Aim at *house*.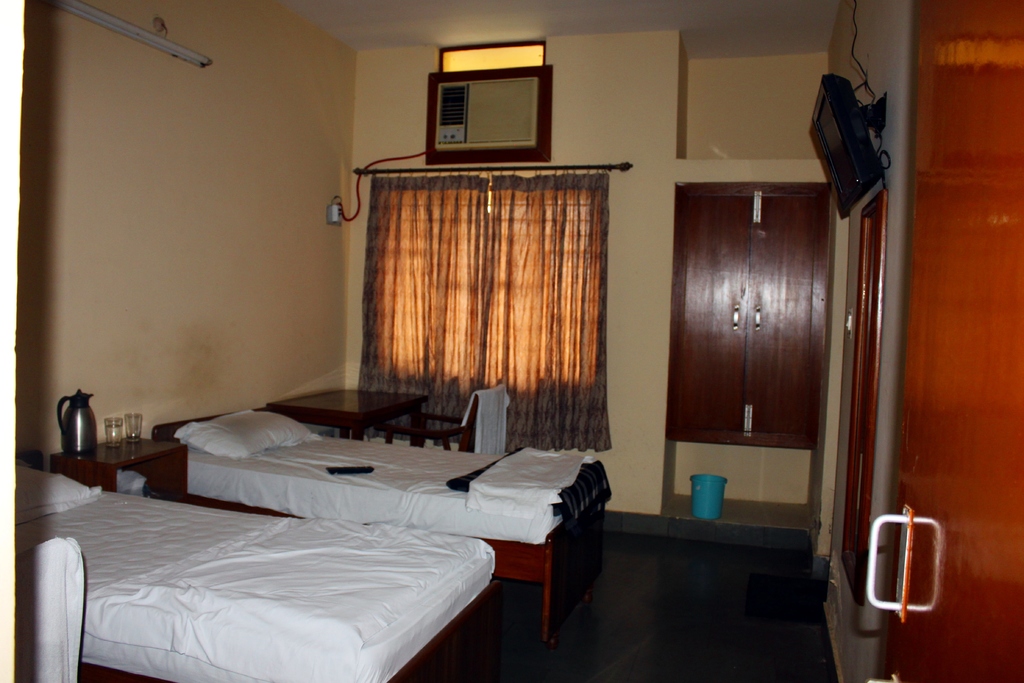
Aimed at [x1=3, y1=0, x2=1023, y2=682].
